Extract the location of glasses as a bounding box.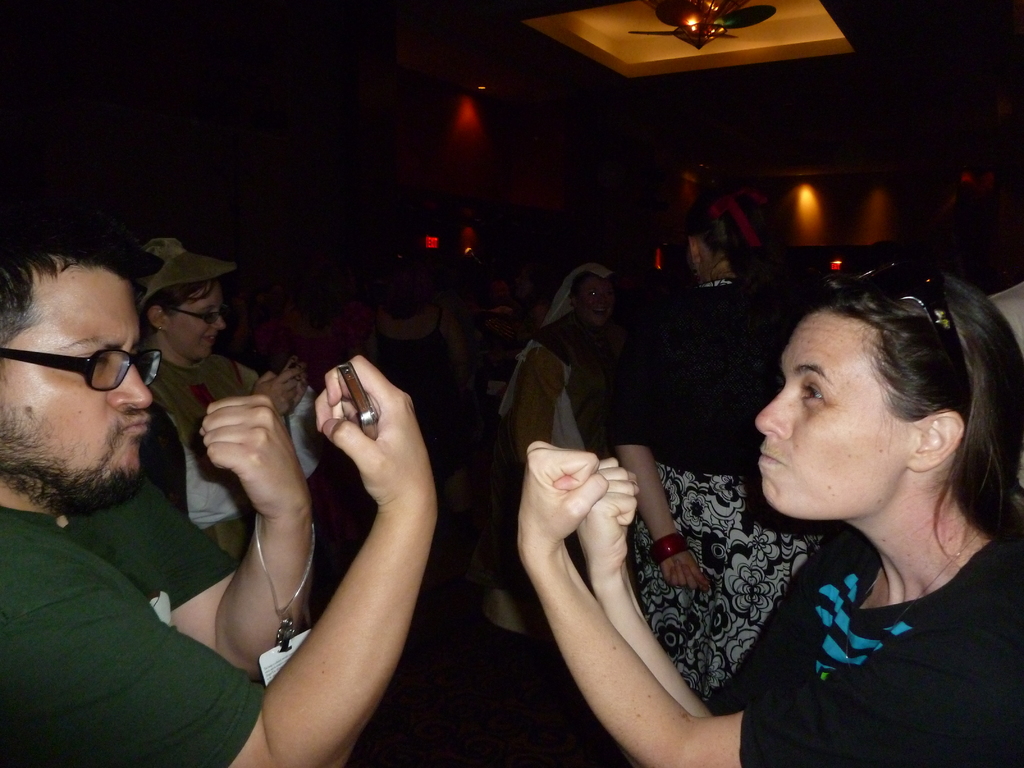
region(1, 345, 163, 393).
